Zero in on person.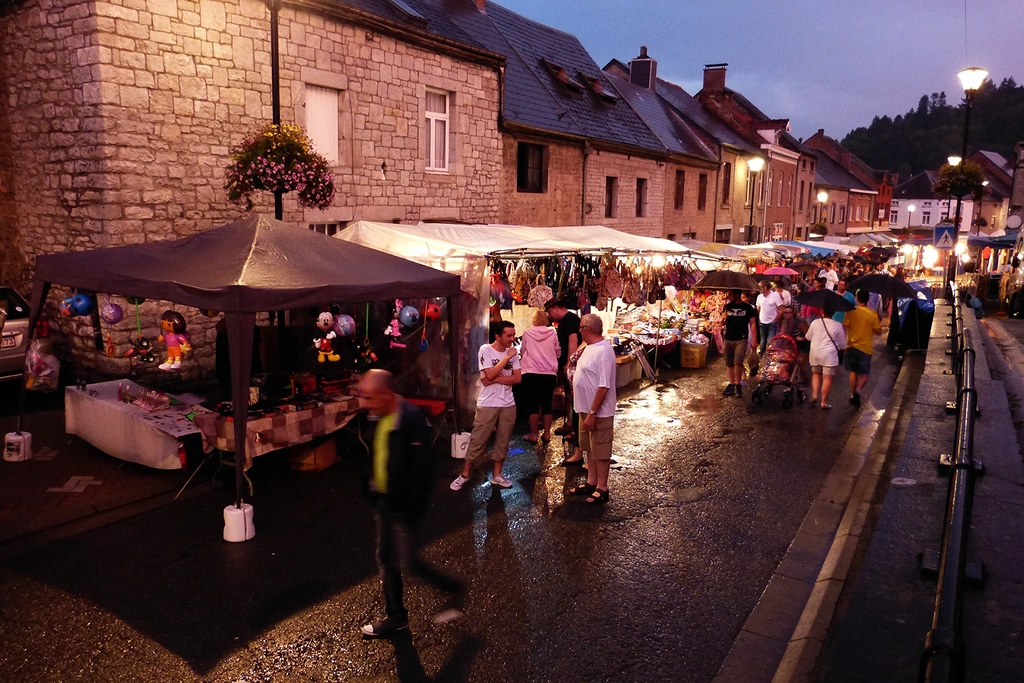
Zeroed in: left=158, top=312, right=189, bottom=365.
